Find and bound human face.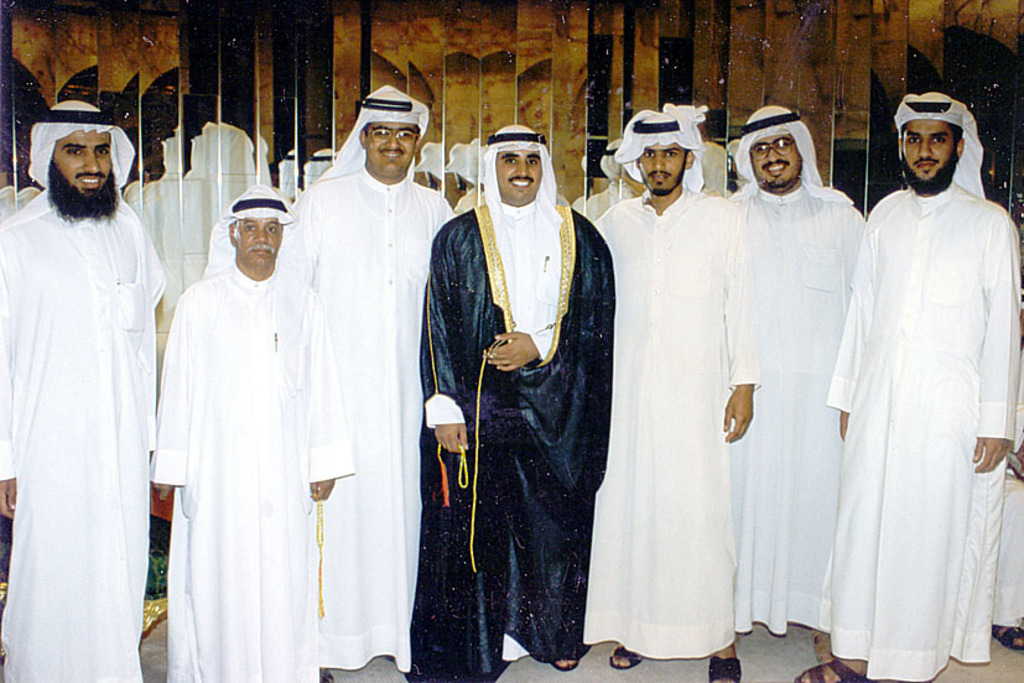
Bound: pyautogui.locateOnScreen(639, 142, 692, 199).
